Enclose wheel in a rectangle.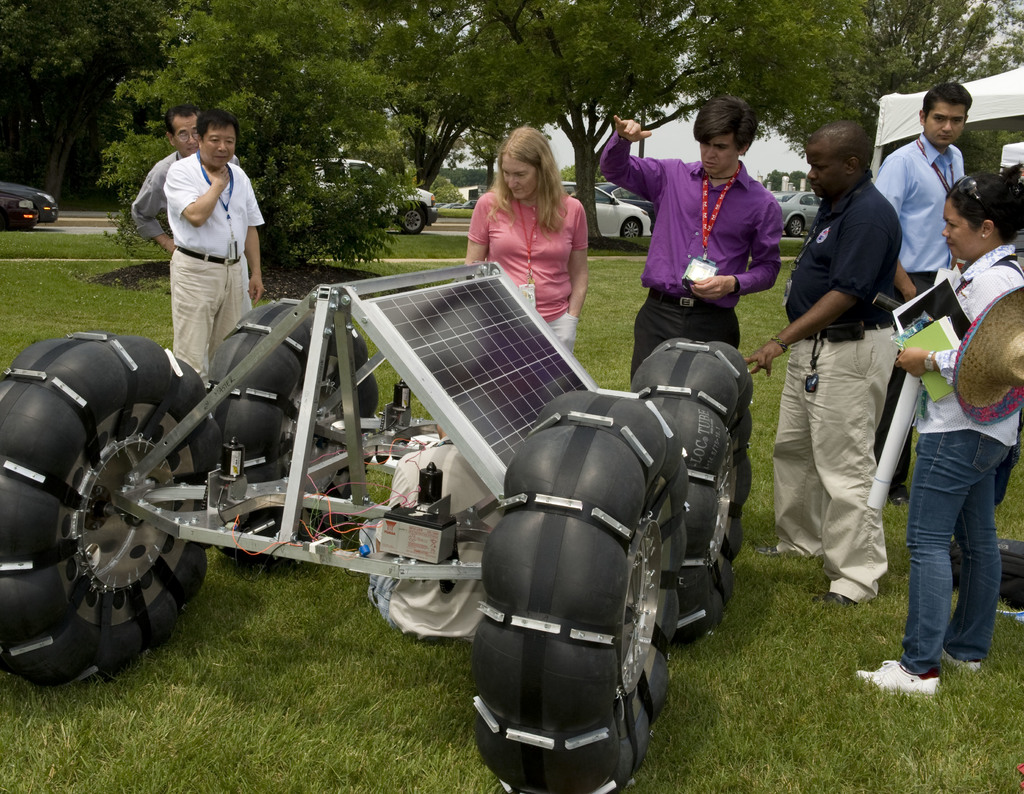
[x1=621, y1=218, x2=646, y2=244].
